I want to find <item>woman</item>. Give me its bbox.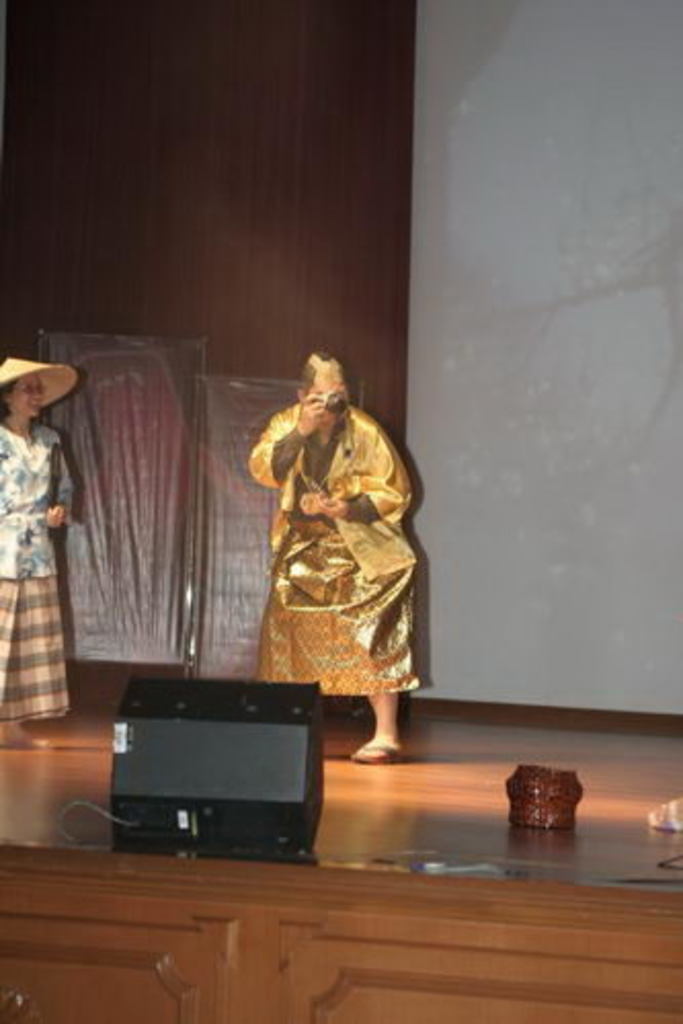
bbox(0, 351, 80, 747).
